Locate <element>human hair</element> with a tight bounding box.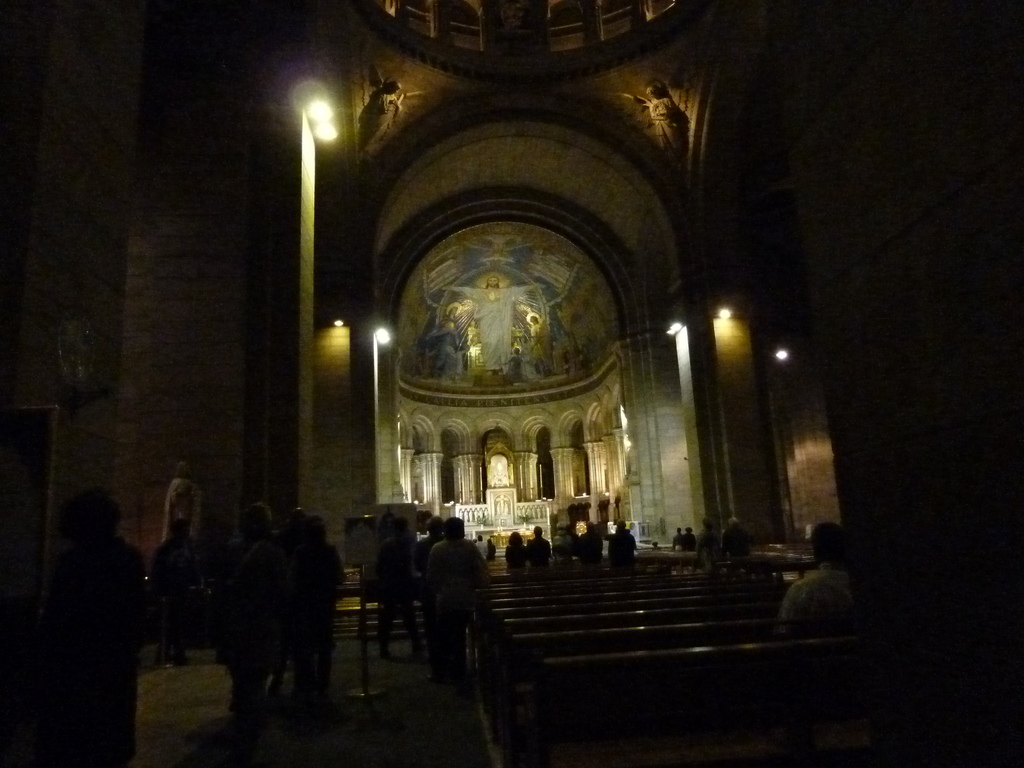
bbox(722, 524, 751, 554).
